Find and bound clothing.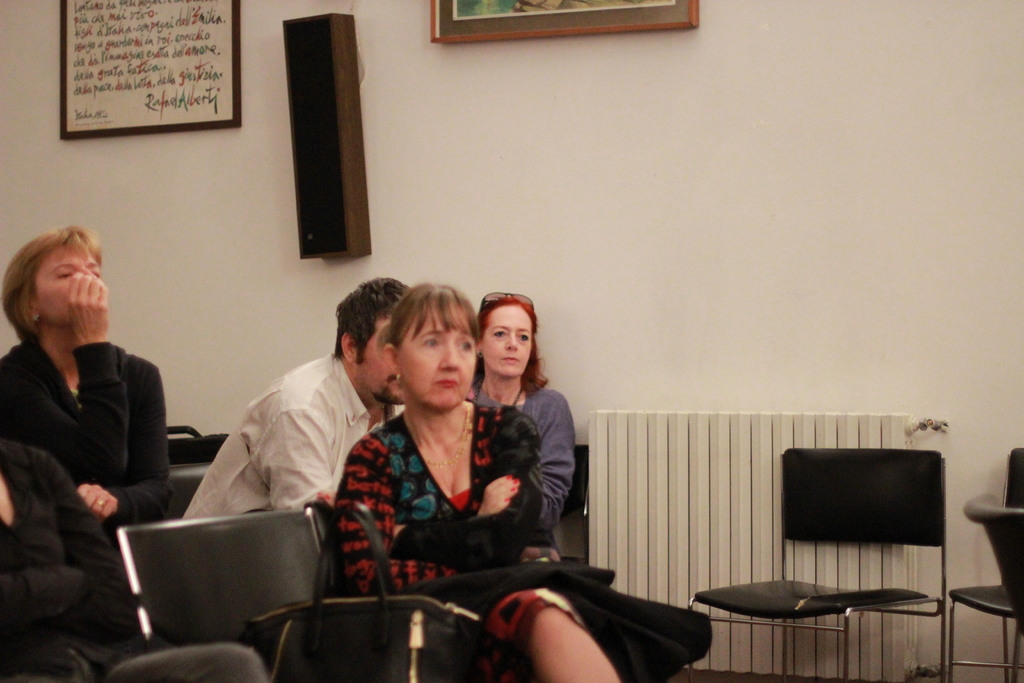
Bound: l=0, t=436, r=268, b=682.
